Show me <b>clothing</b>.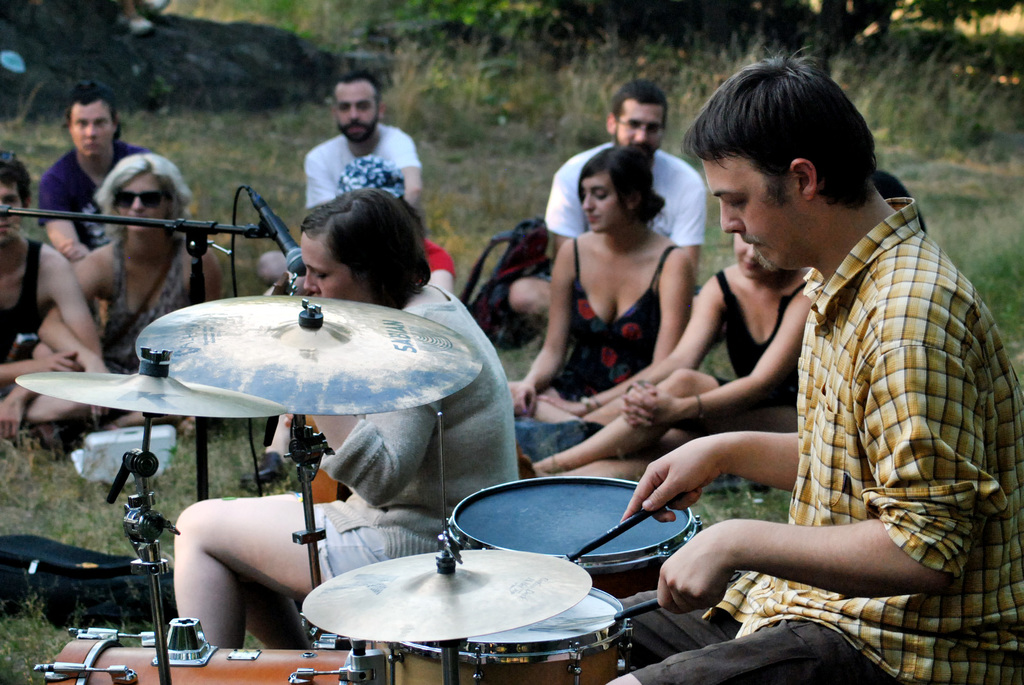
<b>clothing</b> is here: (541, 138, 706, 248).
